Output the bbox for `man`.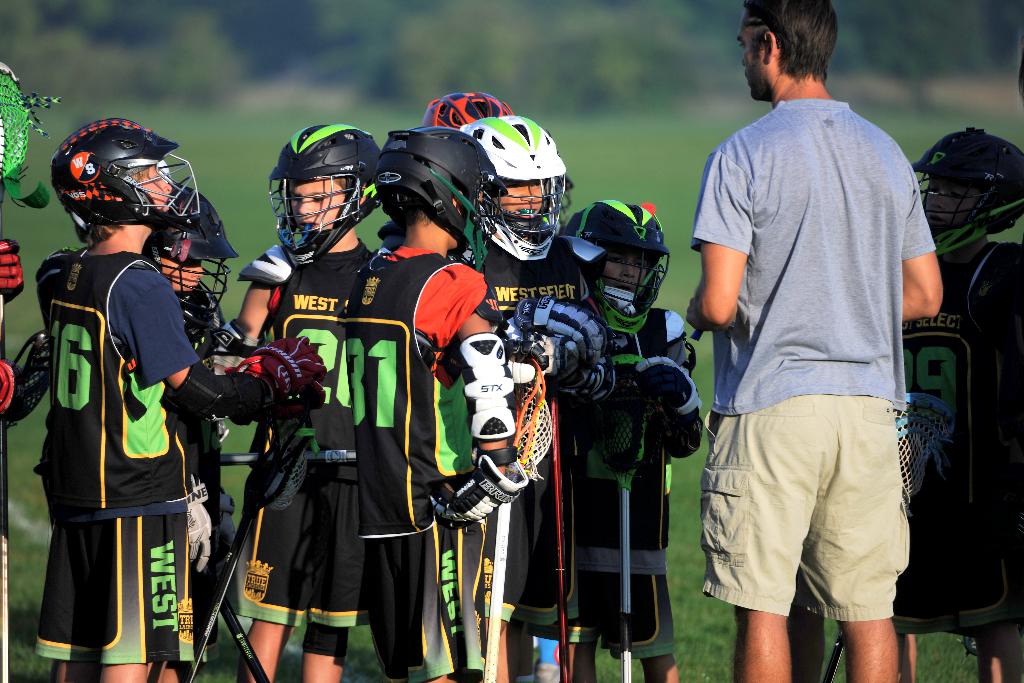
pyautogui.locateOnScreen(682, 0, 944, 682).
